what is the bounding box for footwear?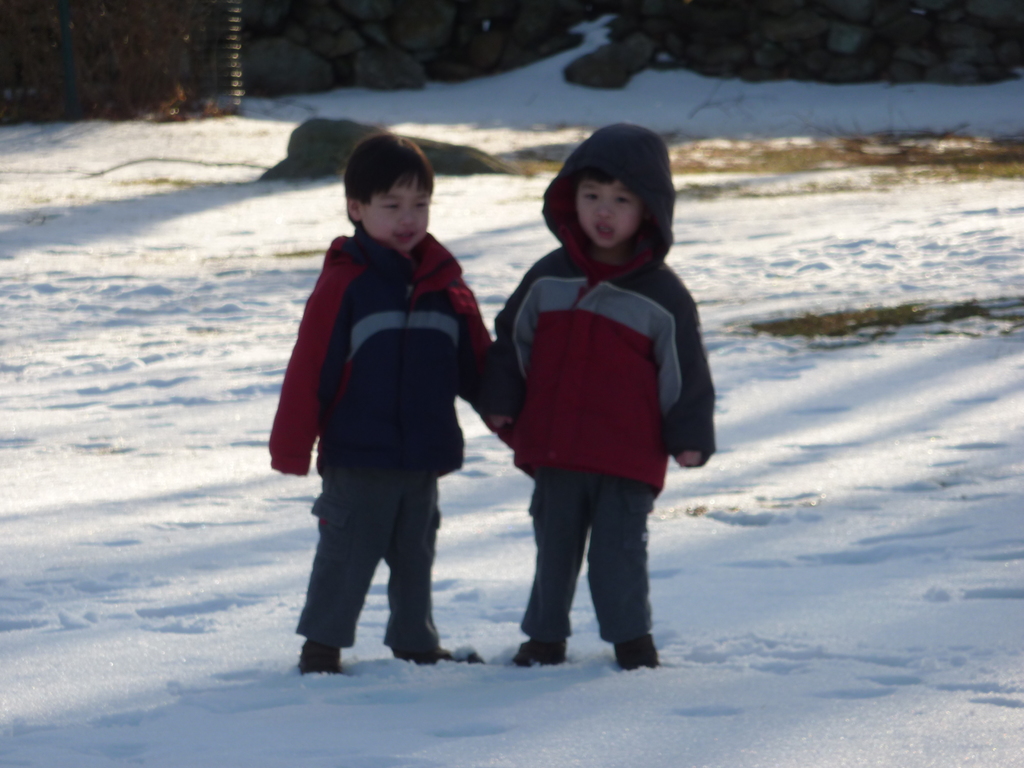
BBox(297, 637, 346, 672).
